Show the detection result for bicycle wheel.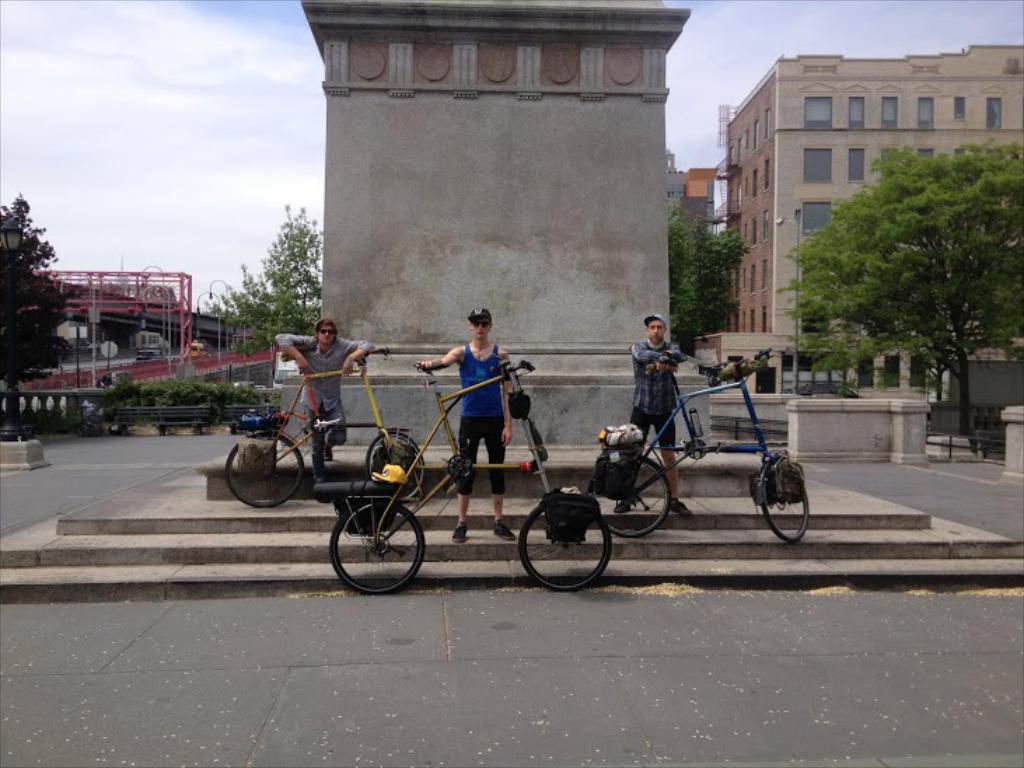
x1=759 y1=460 x2=814 y2=542.
